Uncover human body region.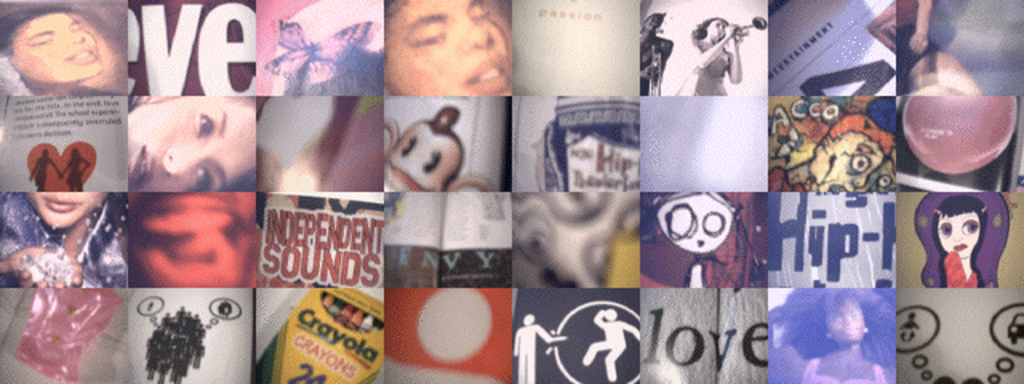
Uncovered: bbox(387, 11, 515, 91).
